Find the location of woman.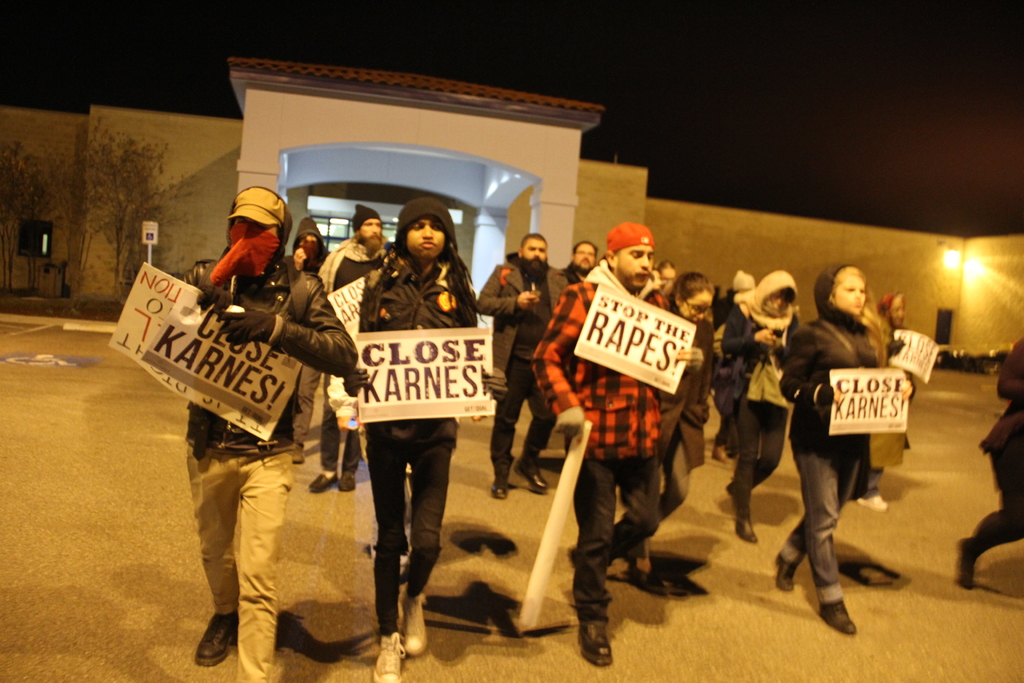
Location: detection(724, 267, 803, 550).
